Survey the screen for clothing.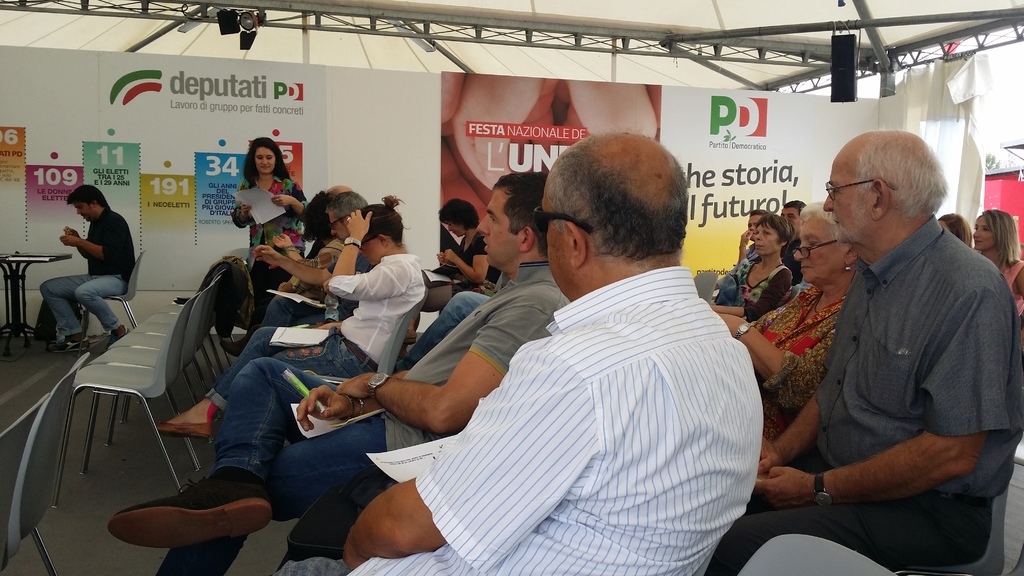
Survey found: [x1=382, y1=222, x2=760, y2=557].
